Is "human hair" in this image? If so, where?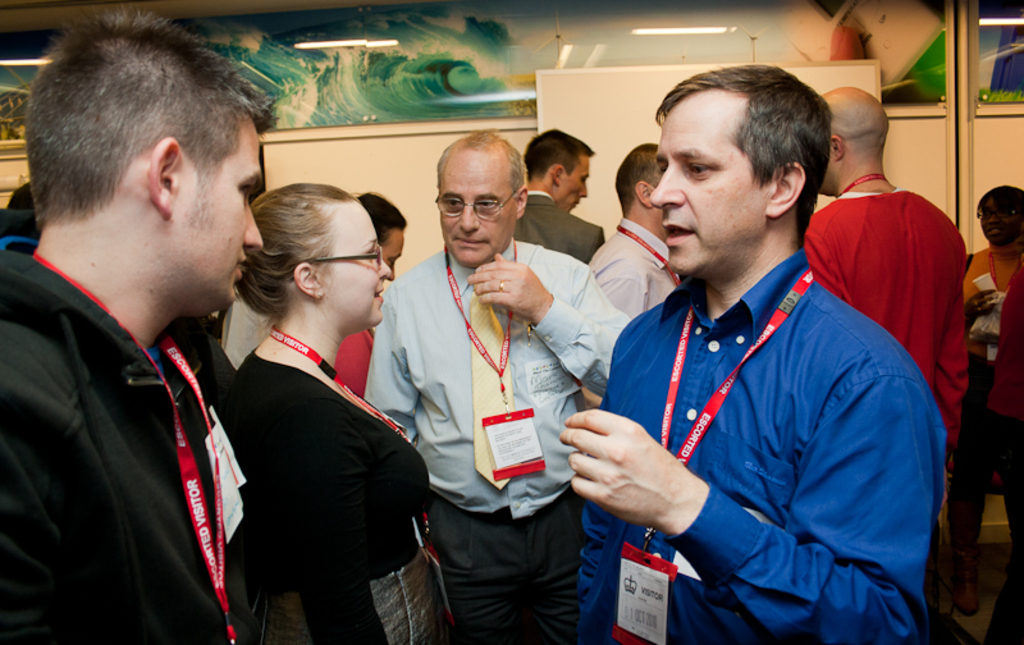
Yes, at bbox=[520, 127, 593, 180].
